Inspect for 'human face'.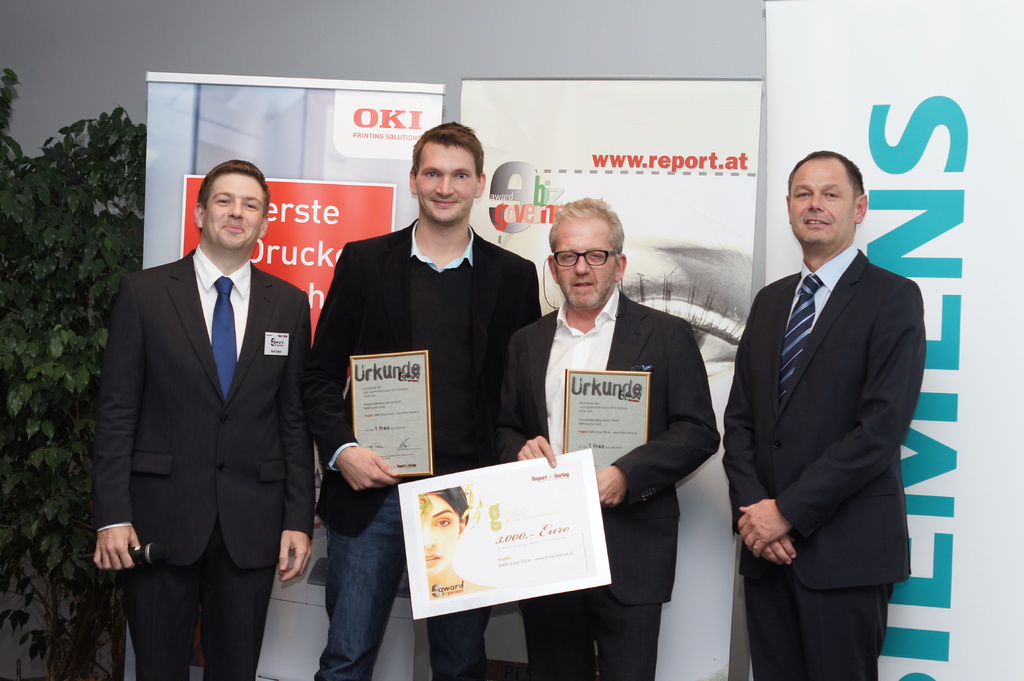
Inspection: x1=789, y1=159, x2=855, y2=244.
